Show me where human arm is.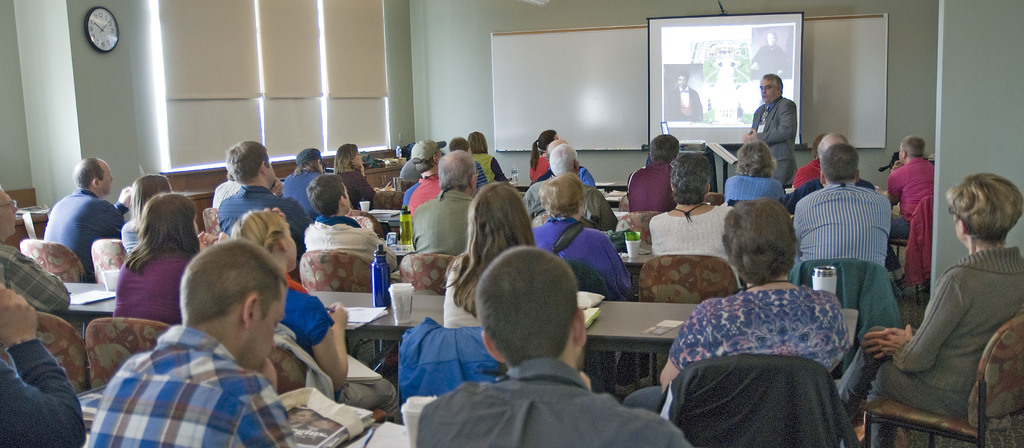
human arm is at (740,98,801,149).
